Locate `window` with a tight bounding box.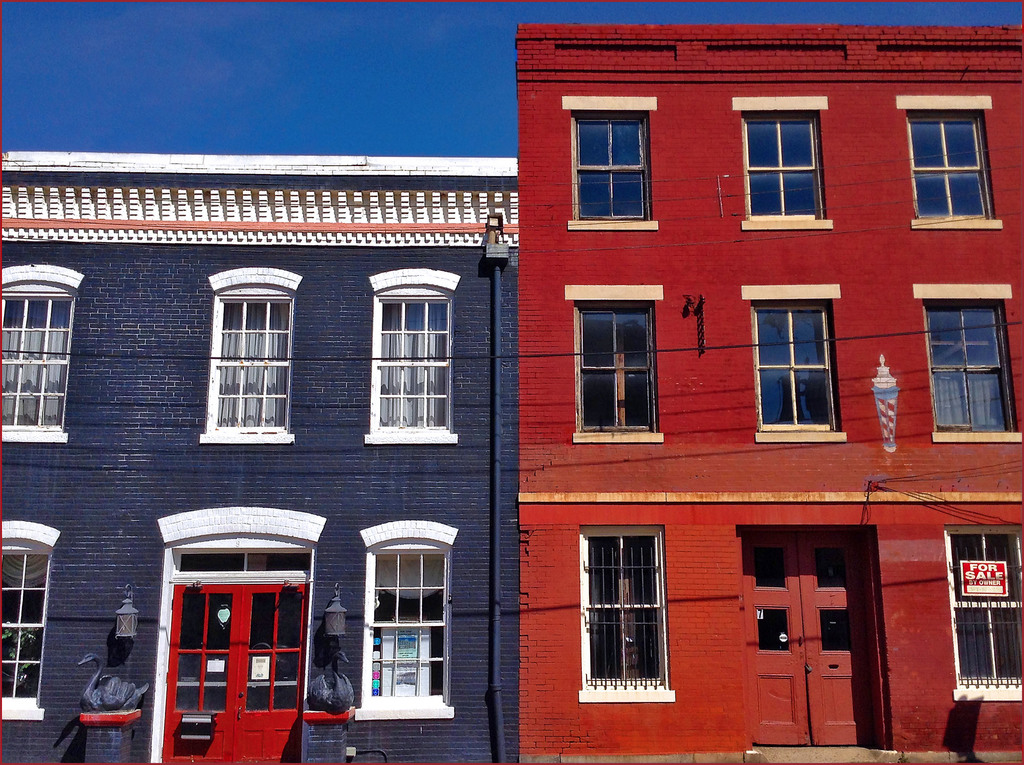
detection(0, 260, 85, 440).
